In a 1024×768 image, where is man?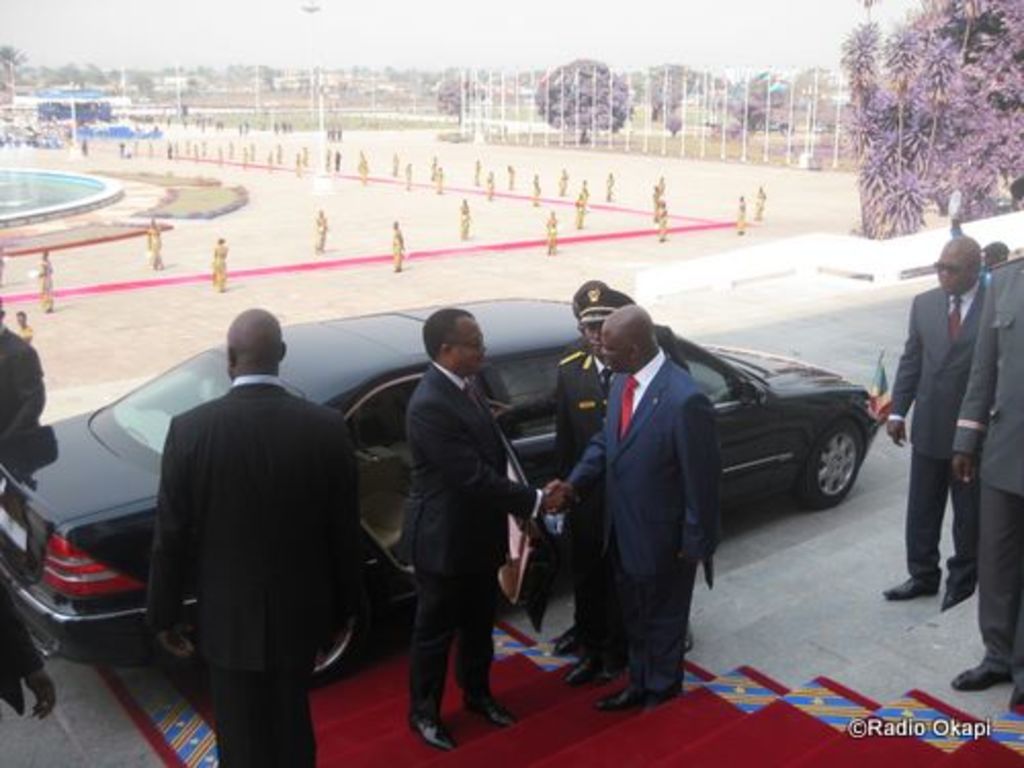
(left=459, top=195, right=473, bottom=238).
